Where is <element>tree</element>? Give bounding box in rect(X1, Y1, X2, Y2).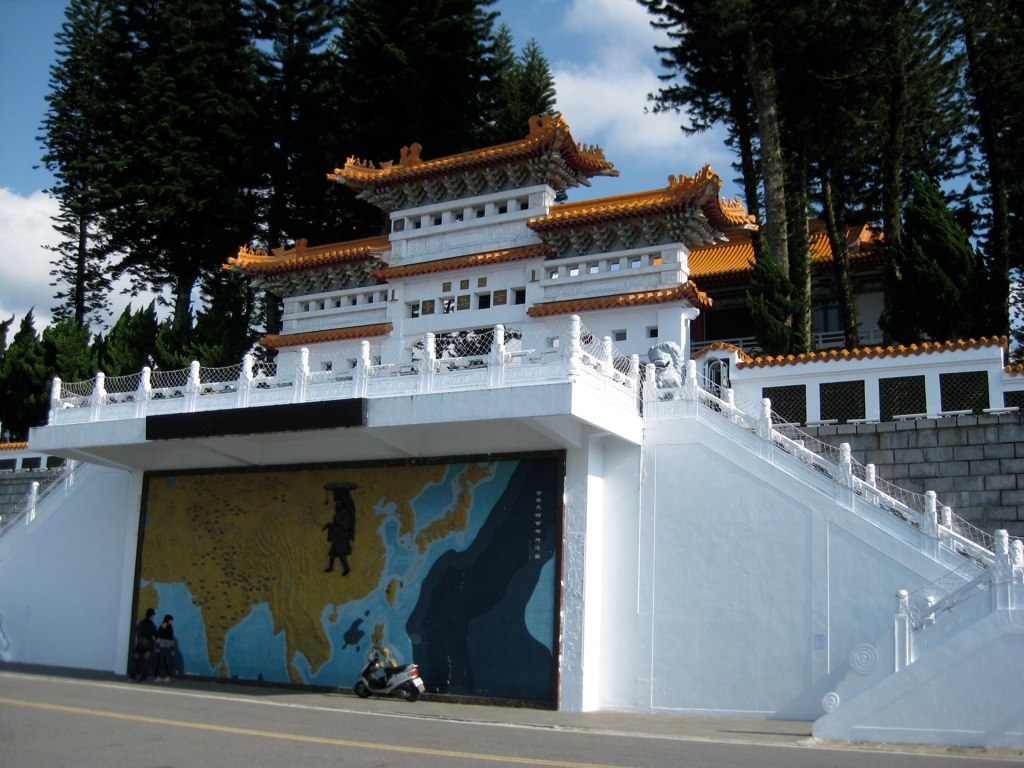
rect(306, 0, 576, 241).
